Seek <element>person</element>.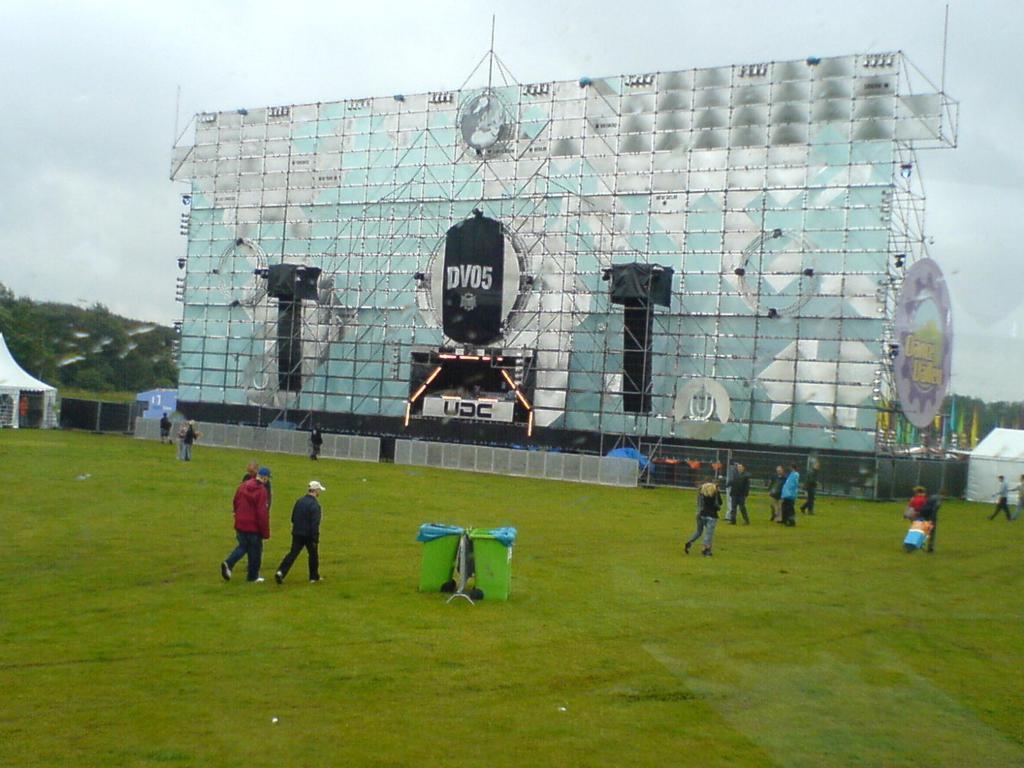
[left=181, top=422, right=200, bottom=462].
